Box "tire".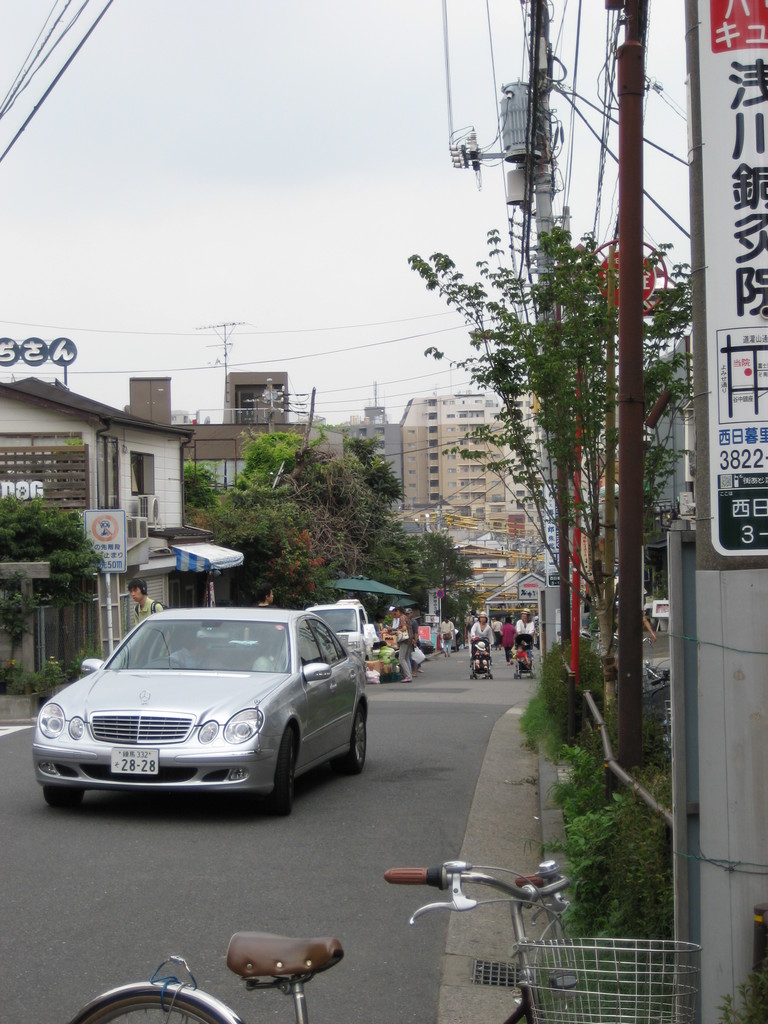
Rect(46, 783, 84, 810).
